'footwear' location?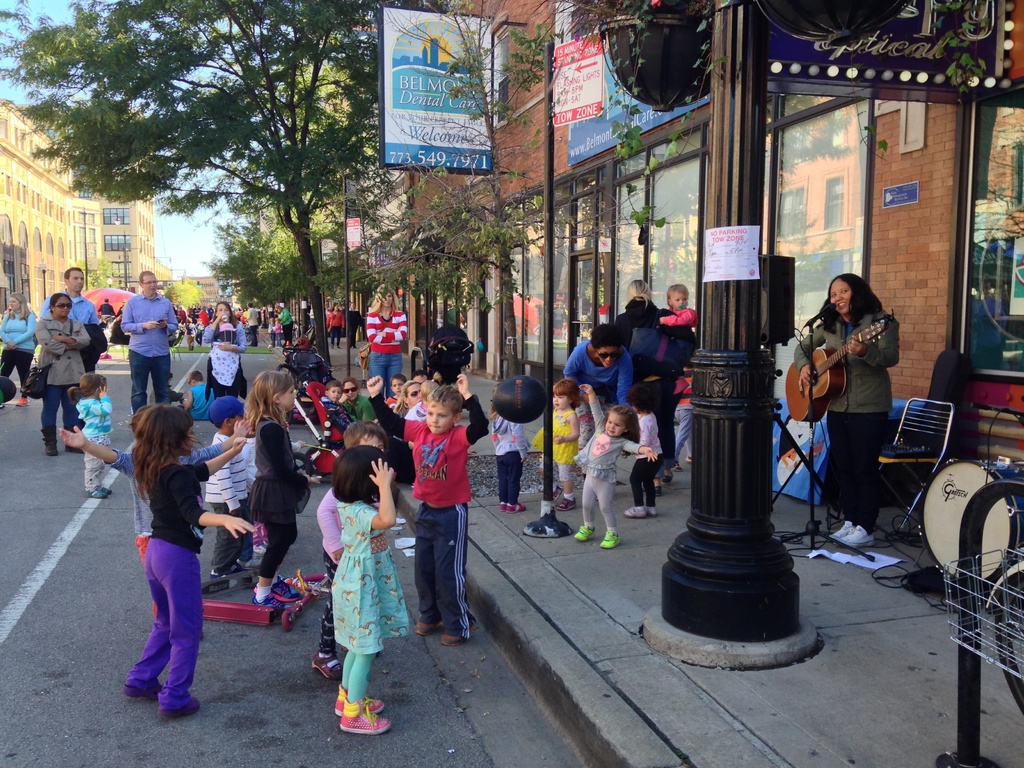
crop(554, 500, 575, 512)
